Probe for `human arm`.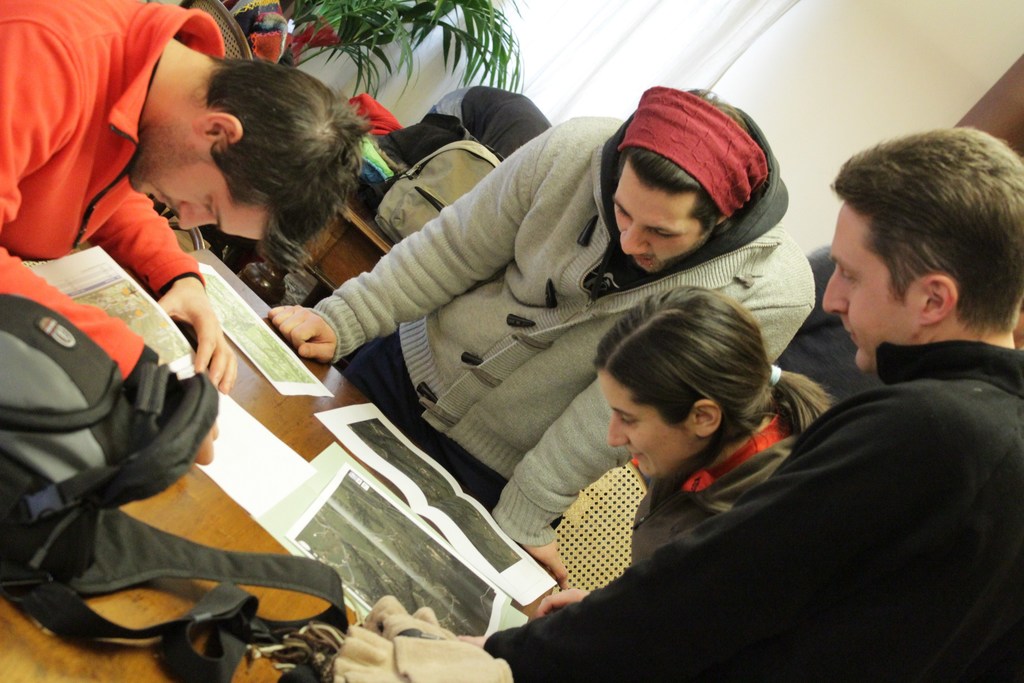
Probe result: [x1=82, y1=185, x2=239, y2=398].
